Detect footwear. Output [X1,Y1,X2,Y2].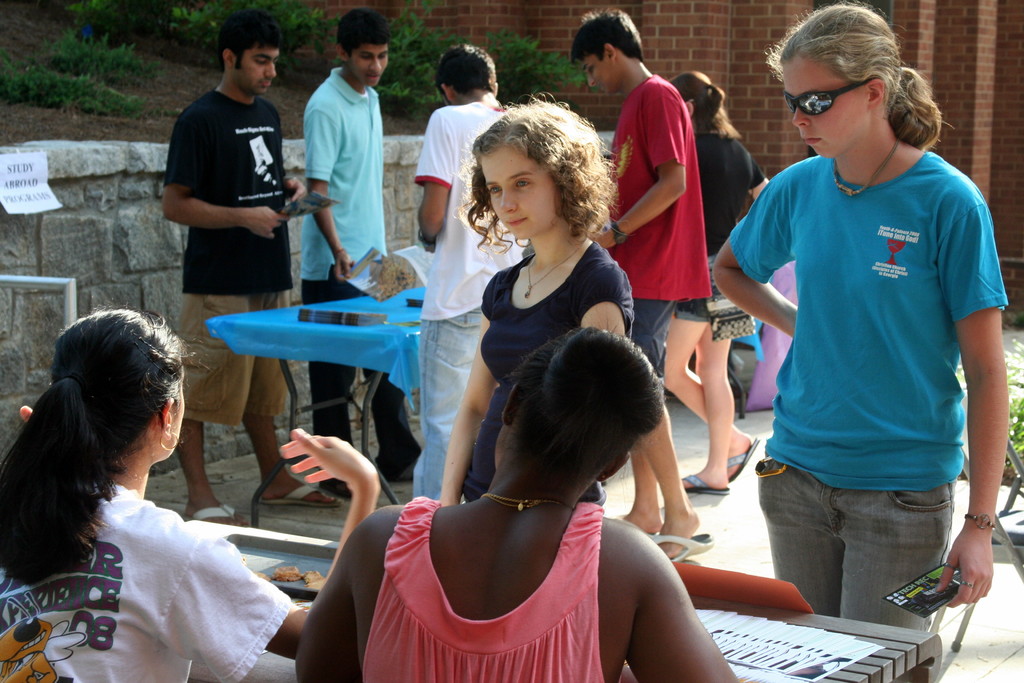
[676,473,731,494].
